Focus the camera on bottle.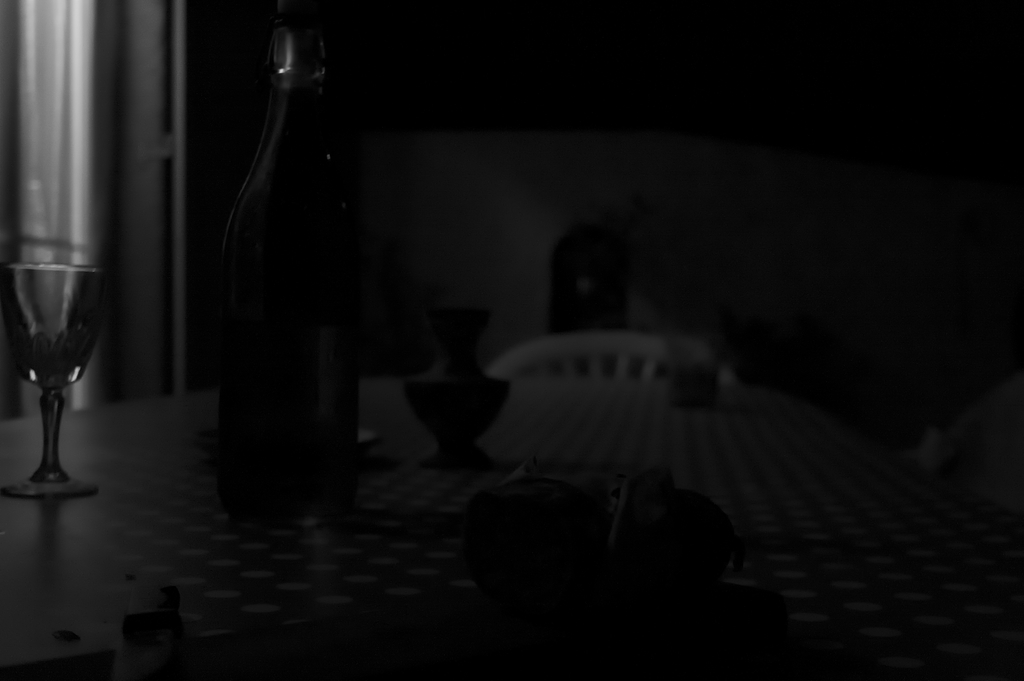
Focus region: <region>205, 19, 367, 490</region>.
